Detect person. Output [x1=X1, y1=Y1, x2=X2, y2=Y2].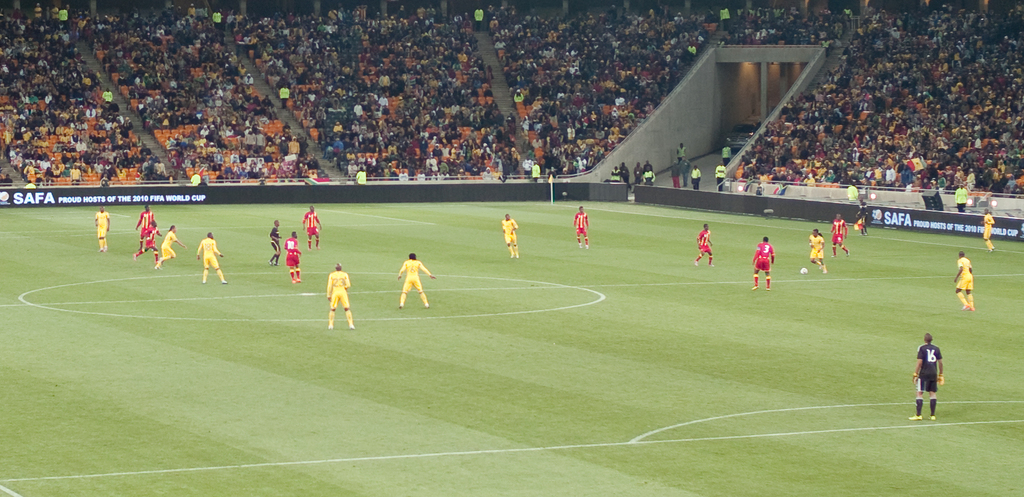
[x1=399, y1=254, x2=436, y2=311].
